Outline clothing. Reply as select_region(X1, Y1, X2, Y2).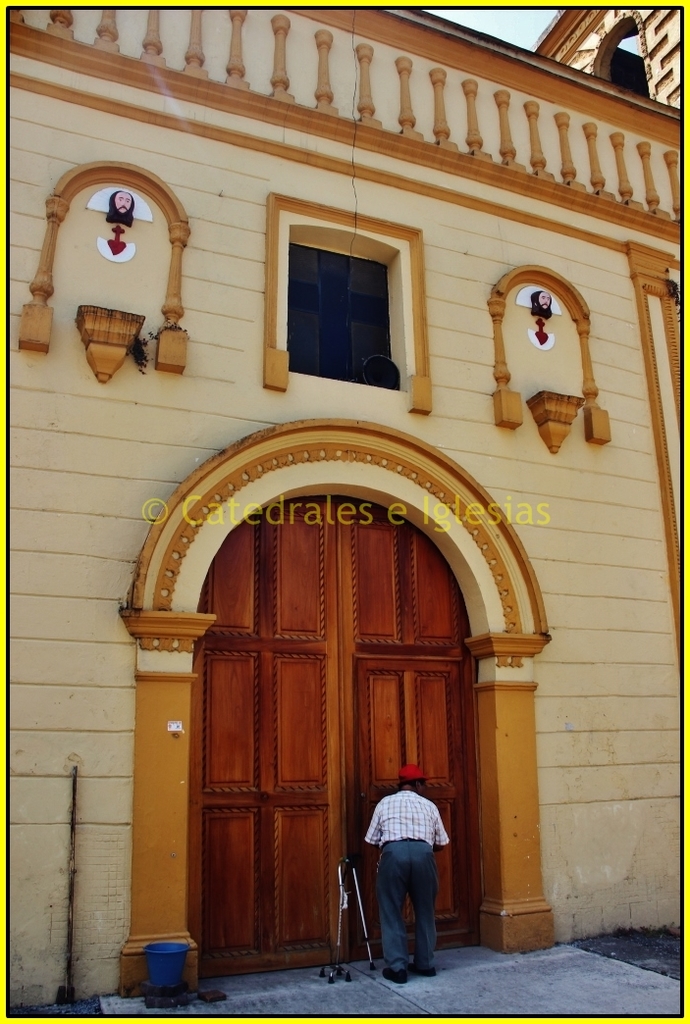
select_region(348, 792, 460, 967).
